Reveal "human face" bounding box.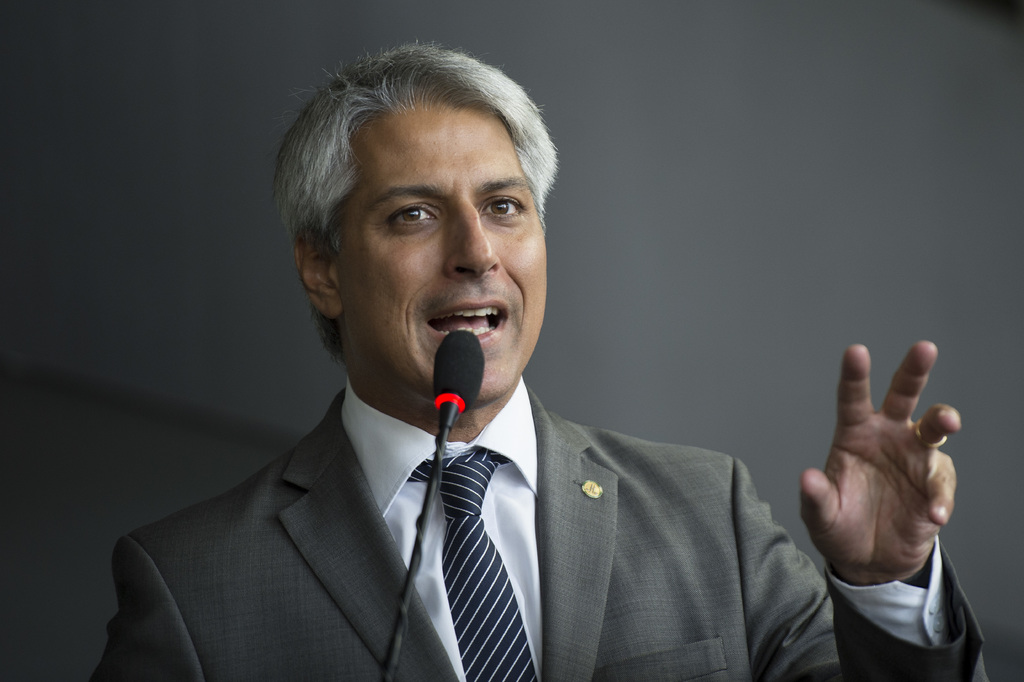
Revealed: bbox(339, 99, 545, 408).
